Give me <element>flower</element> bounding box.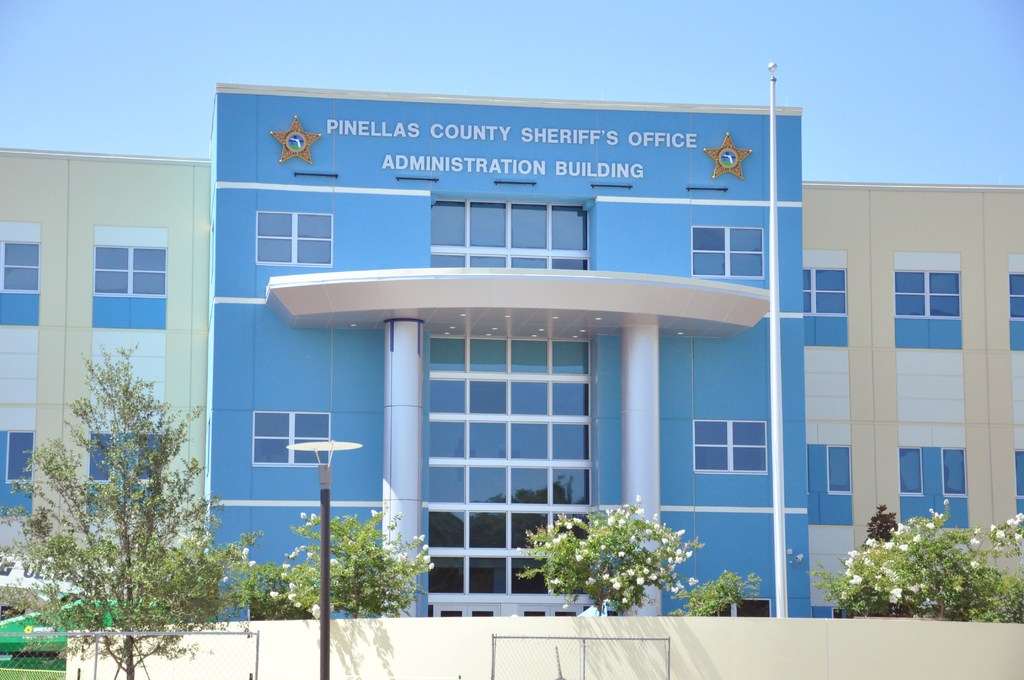
bbox=[308, 512, 316, 519].
